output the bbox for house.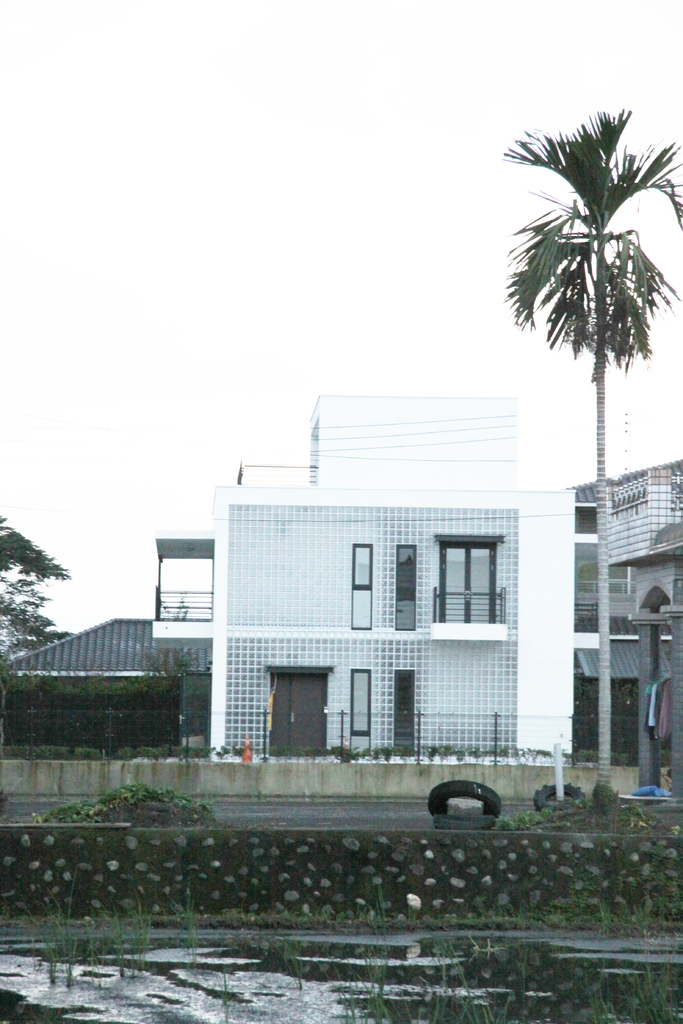
l=156, t=531, r=223, b=752.
